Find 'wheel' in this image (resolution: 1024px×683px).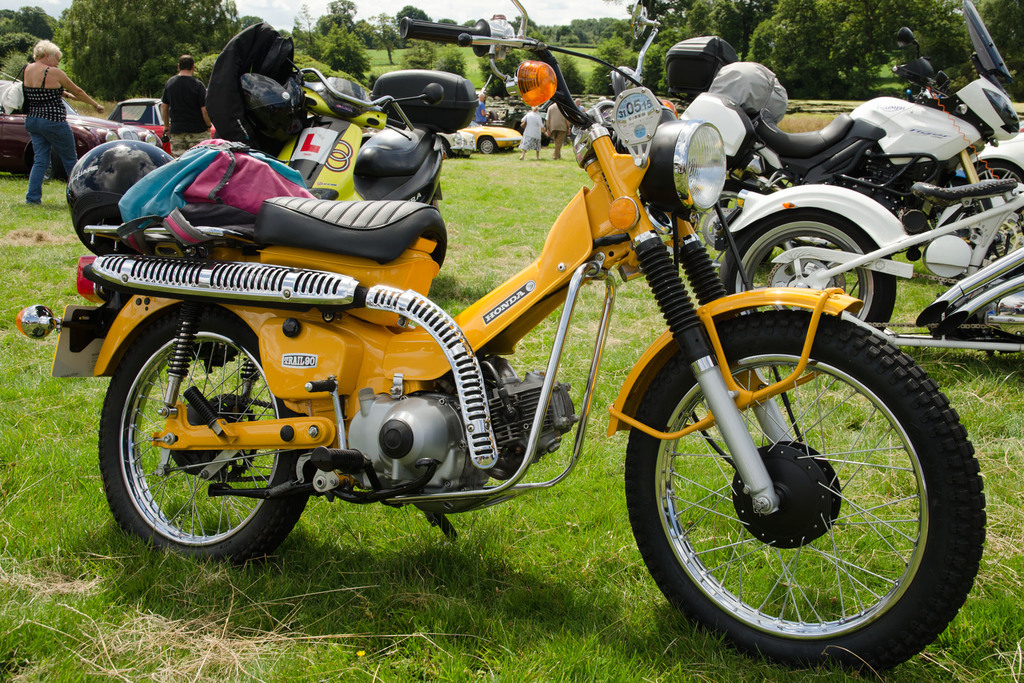
x1=964 y1=163 x2=1023 y2=219.
